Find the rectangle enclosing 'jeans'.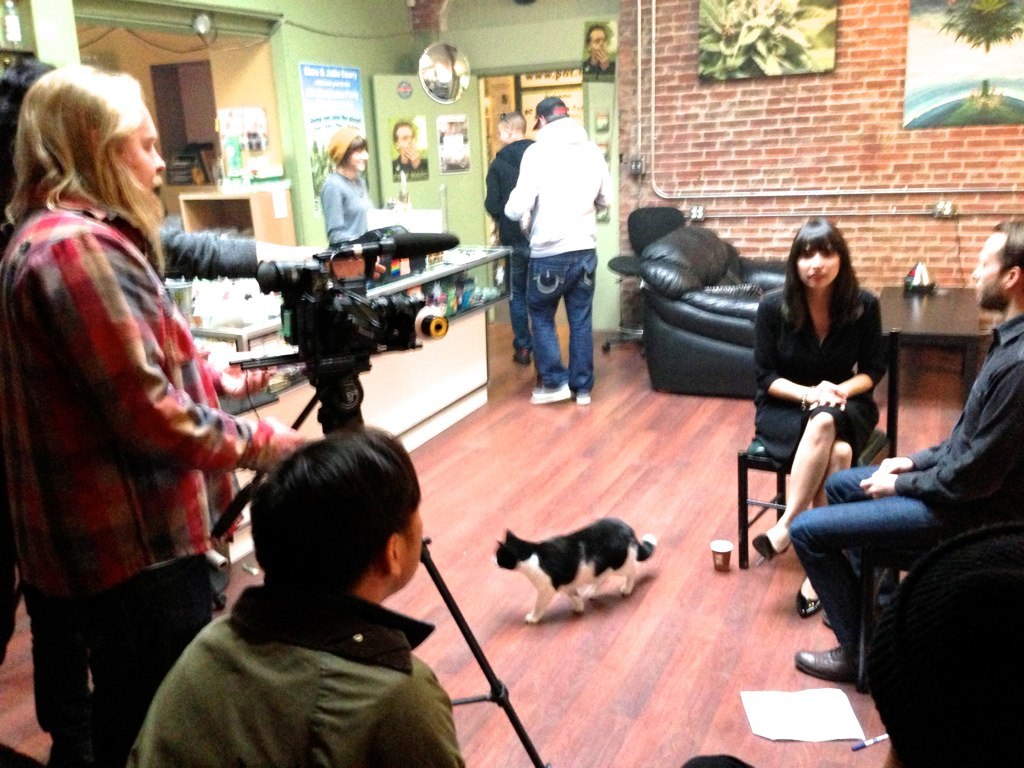
{"left": 71, "top": 595, "right": 237, "bottom": 767}.
